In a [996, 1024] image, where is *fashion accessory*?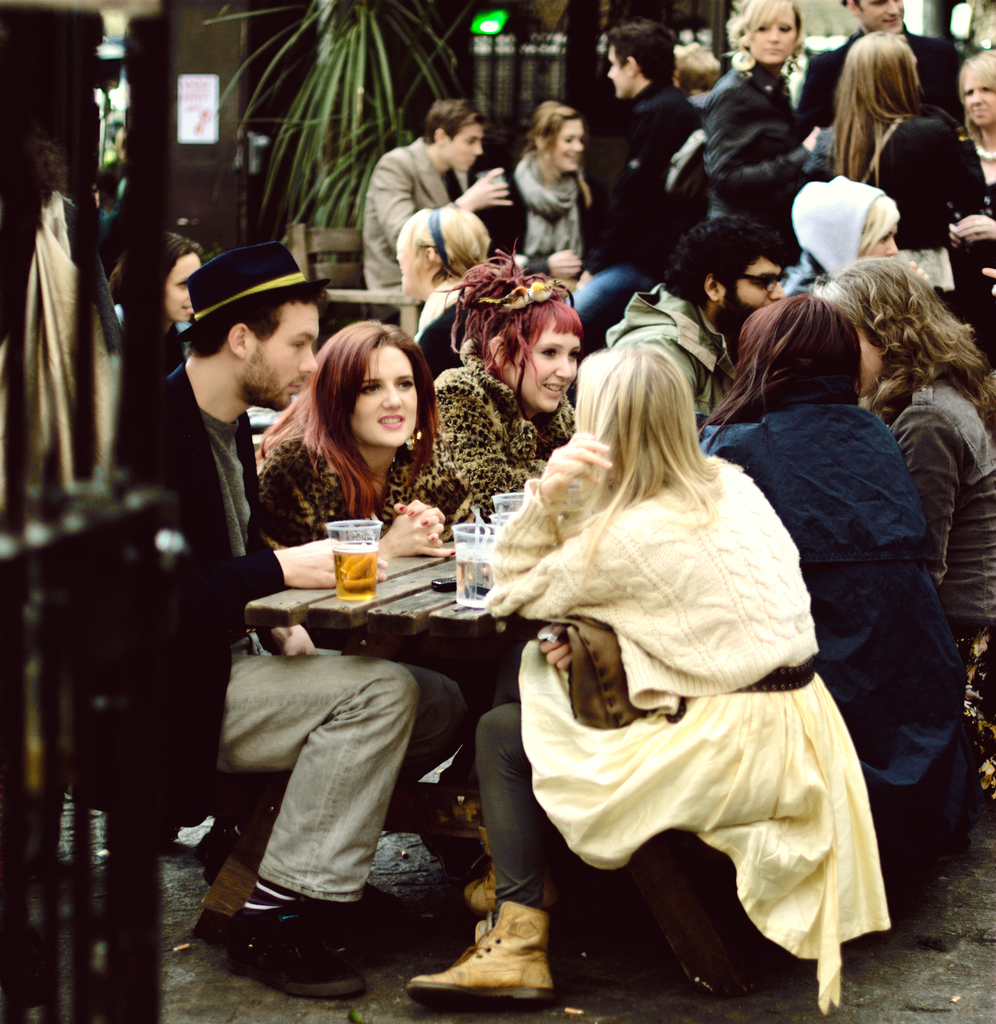
BBox(186, 855, 261, 946).
